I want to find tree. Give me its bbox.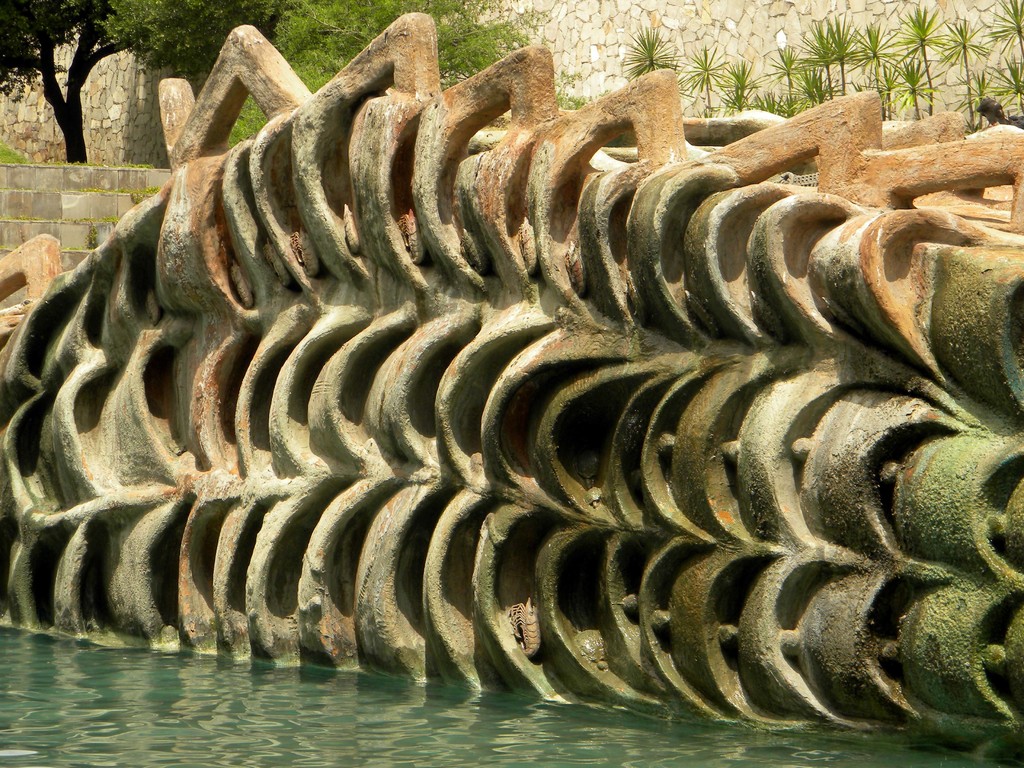
(left=3, top=0, right=290, bottom=168).
